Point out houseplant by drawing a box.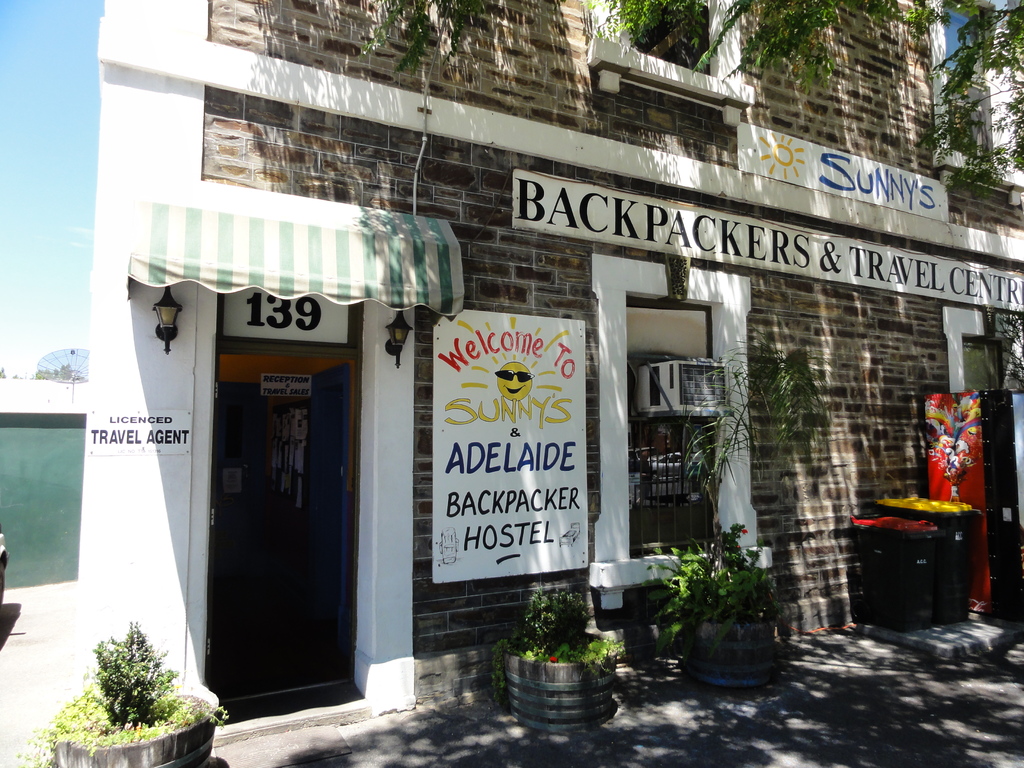
x1=630 y1=521 x2=816 y2=680.
